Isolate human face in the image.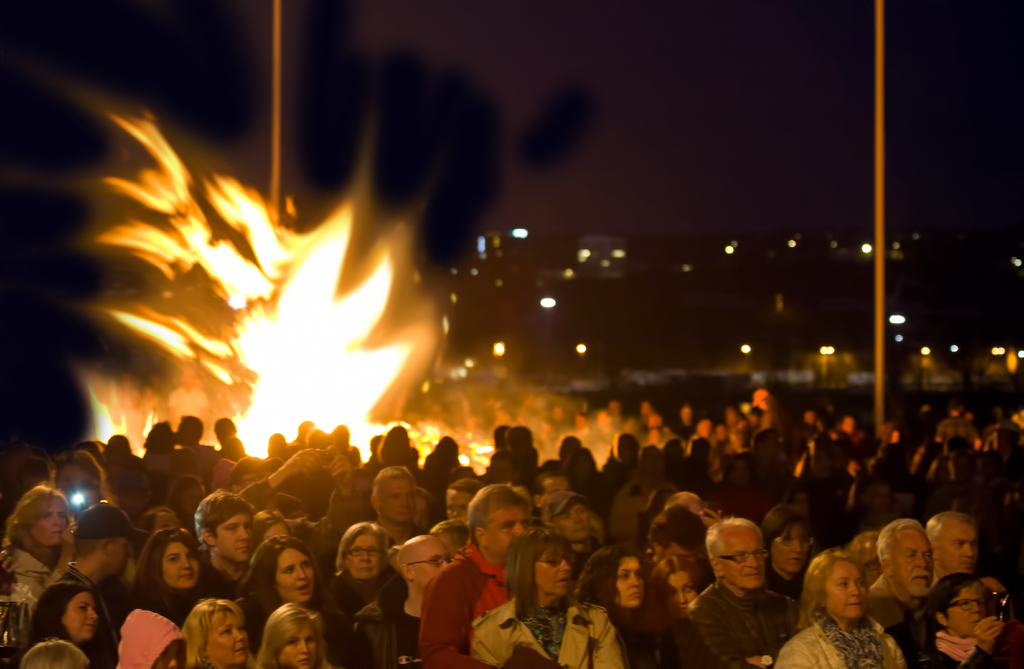
Isolated region: (x1=612, y1=556, x2=646, y2=607).
